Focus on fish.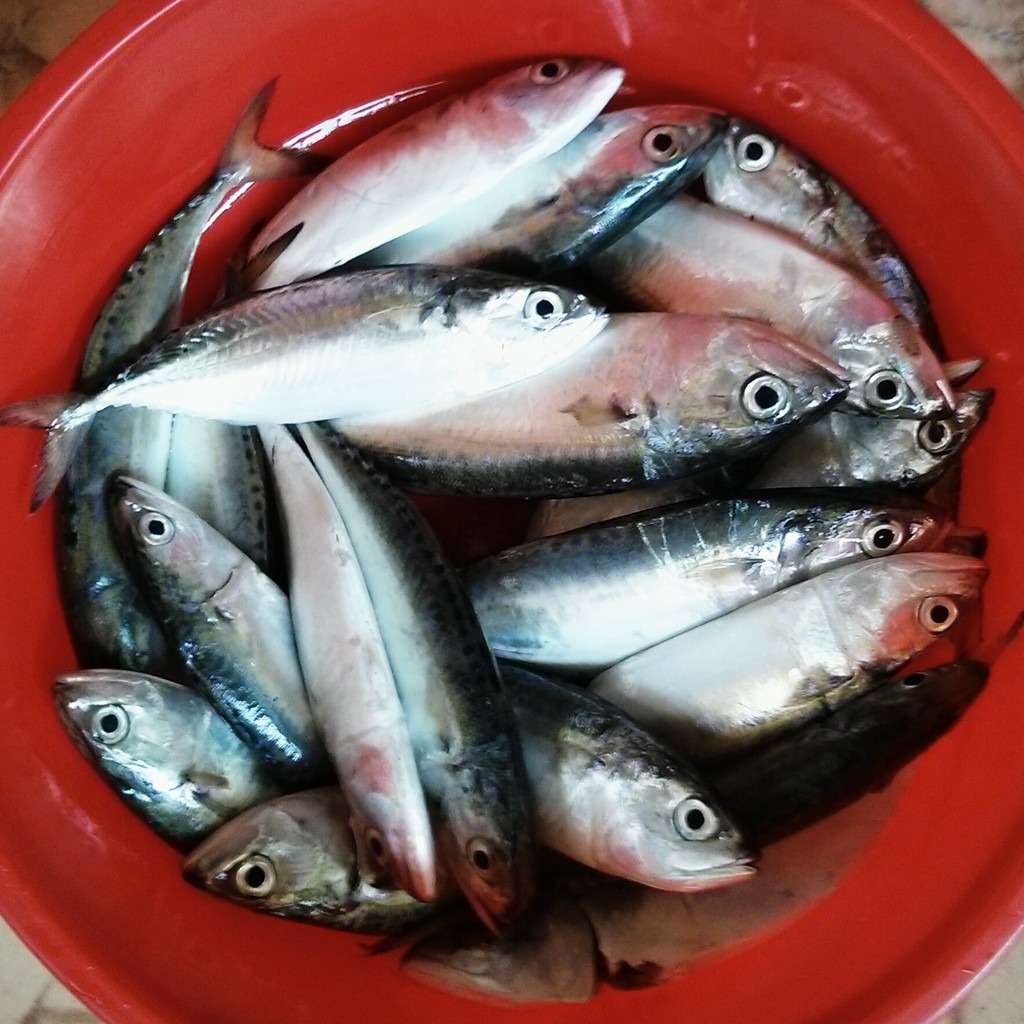
Focused at pyautogui.locateOnScreen(502, 668, 752, 893).
